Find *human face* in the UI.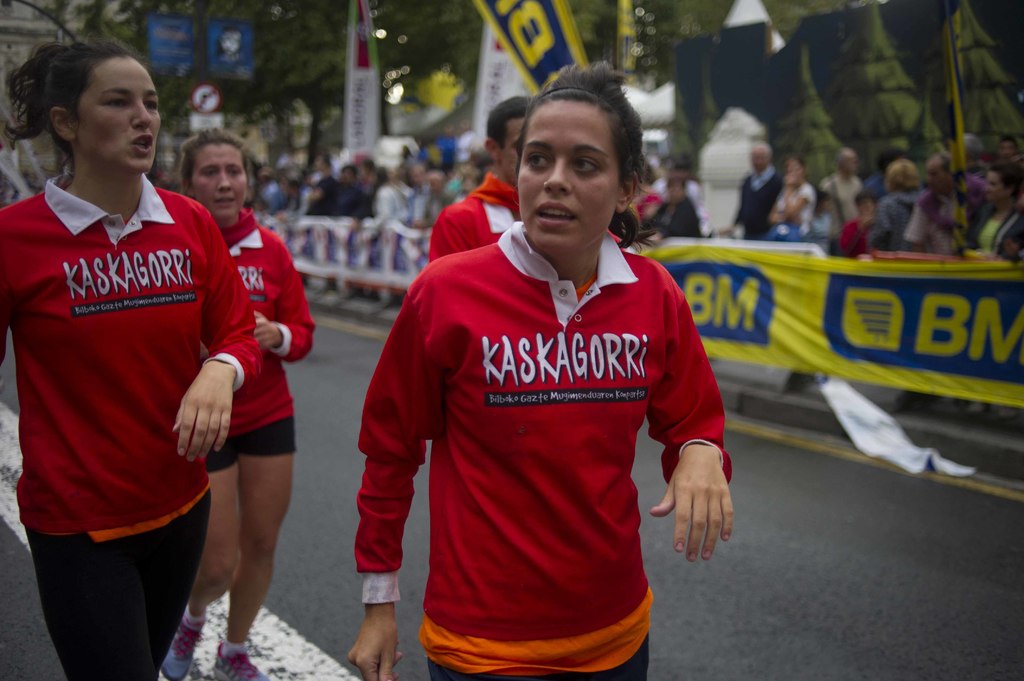
UI element at region(751, 153, 770, 173).
